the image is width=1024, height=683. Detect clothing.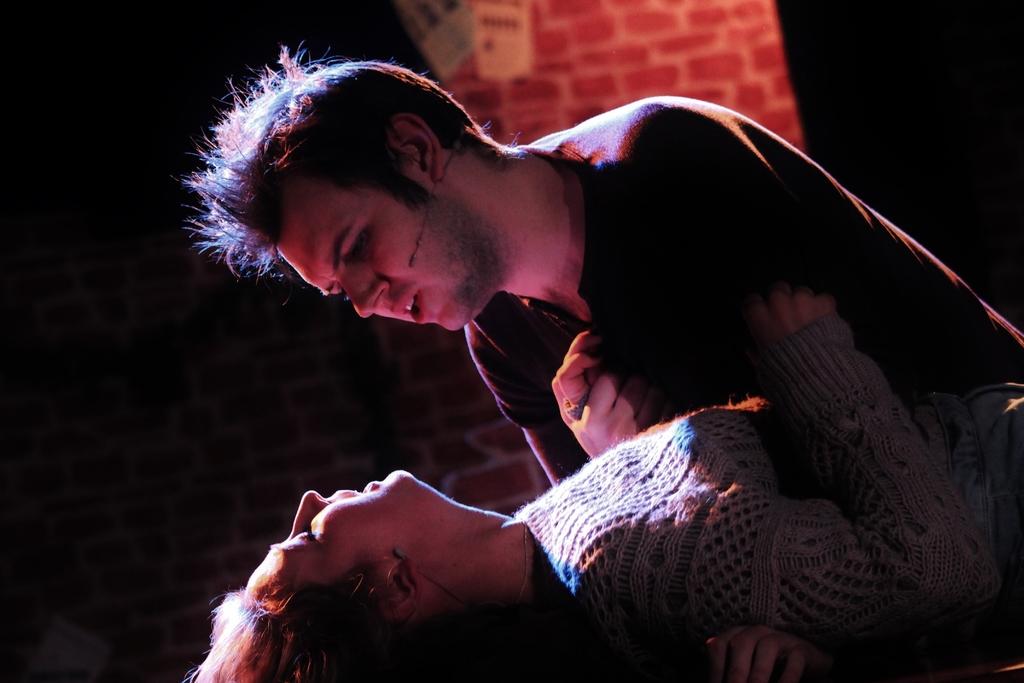
Detection: (509,328,1023,682).
